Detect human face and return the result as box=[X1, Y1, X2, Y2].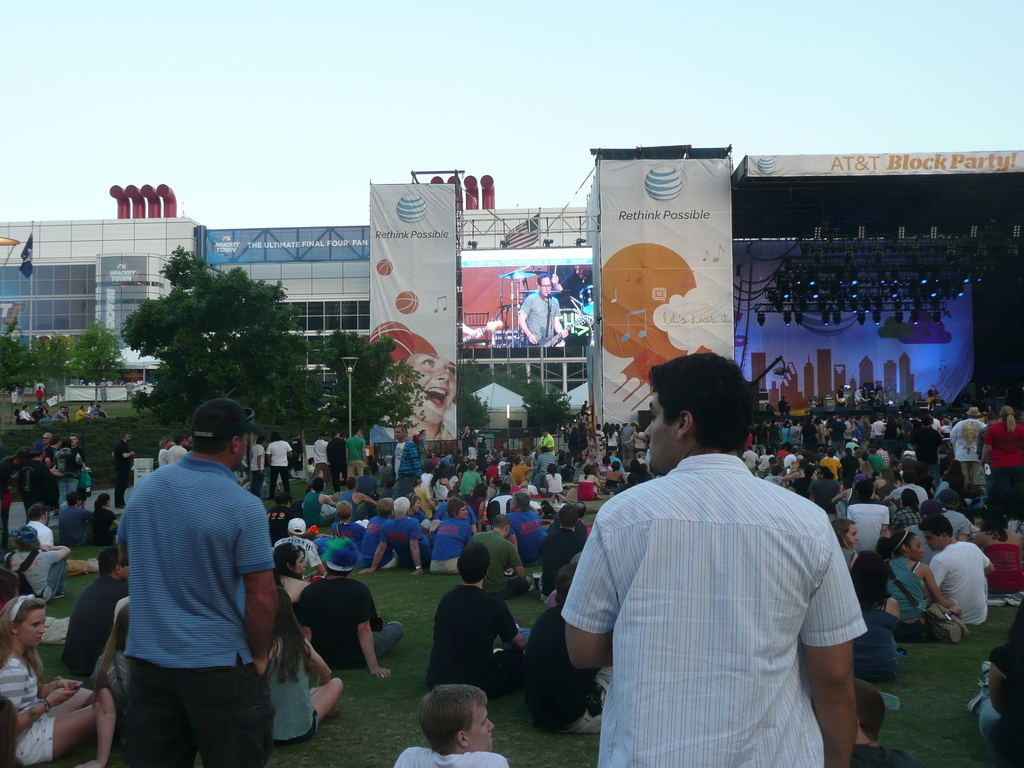
box=[908, 537, 923, 562].
